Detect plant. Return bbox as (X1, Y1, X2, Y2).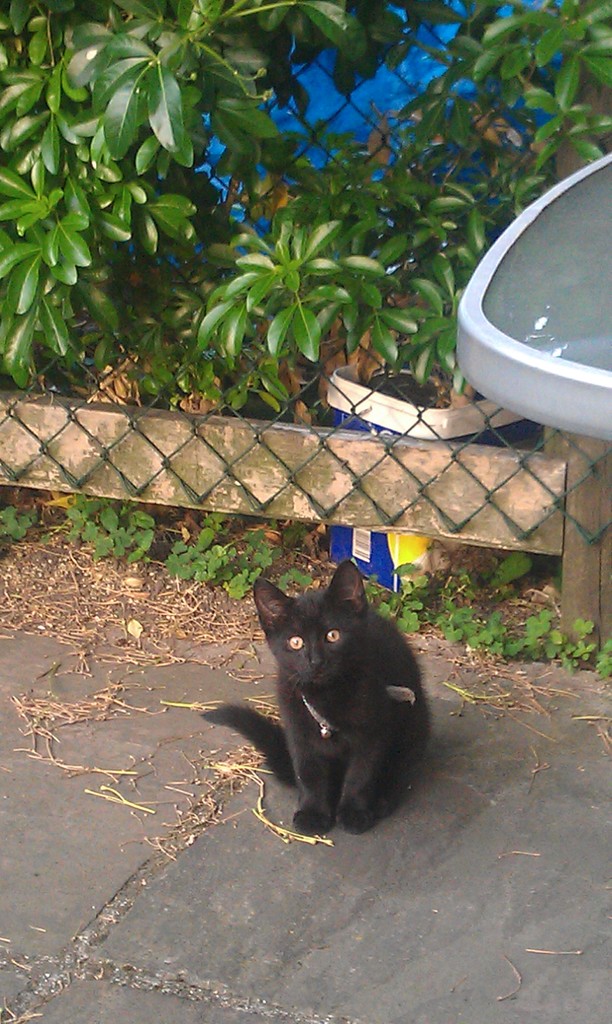
(0, 0, 460, 404).
